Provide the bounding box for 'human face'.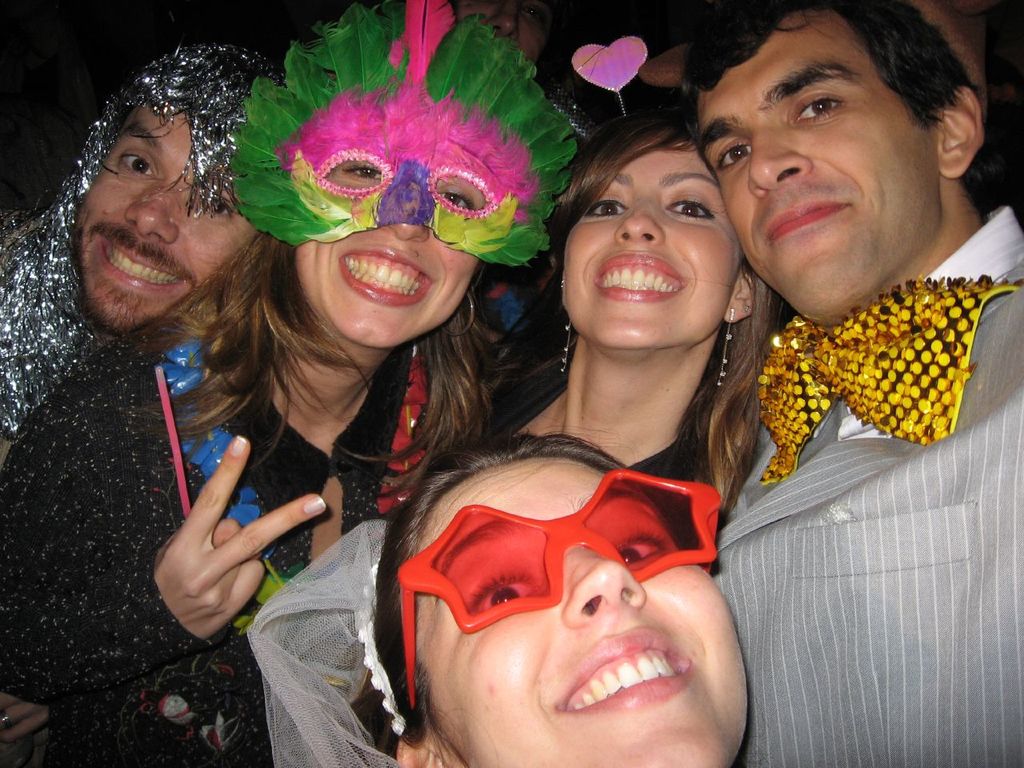
x1=562, y1=141, x2=738, y2=350.
